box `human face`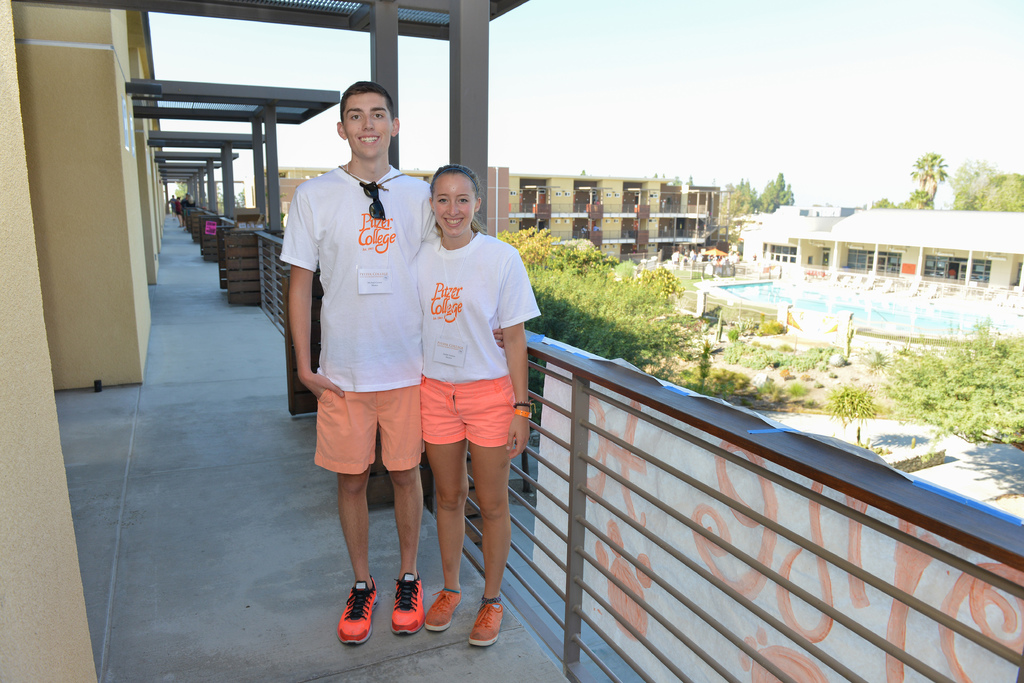
<region>346, 90, 392, 163</region>
